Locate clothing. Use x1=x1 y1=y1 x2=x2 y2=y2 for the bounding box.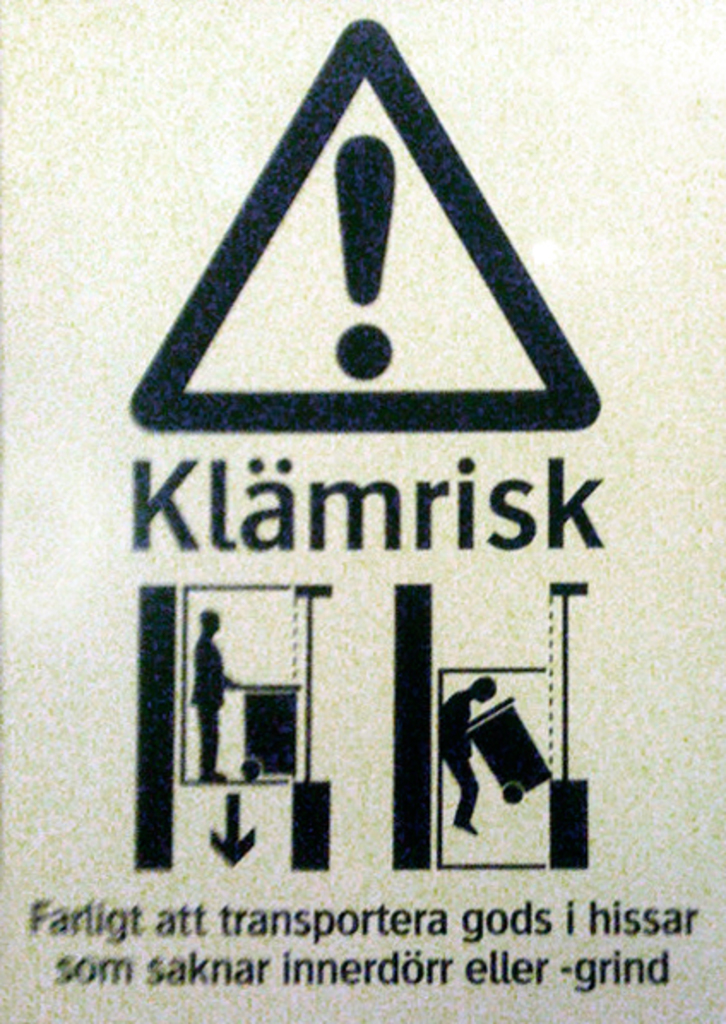
x1=195 y1=632 x2=226 y2=771.
